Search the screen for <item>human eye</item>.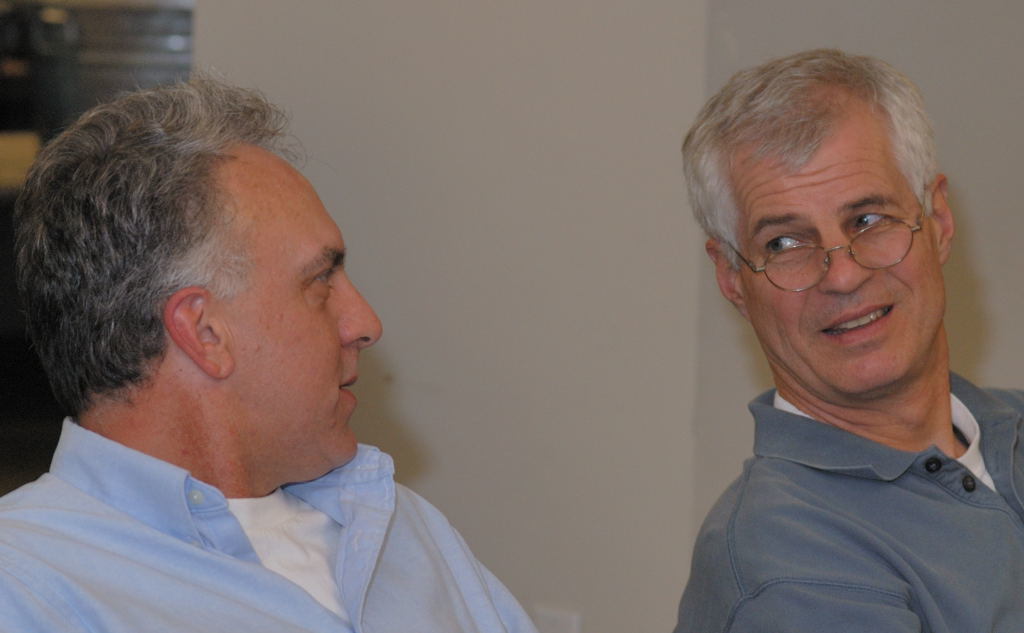
Found at box=[849, 199, 905, 241].
